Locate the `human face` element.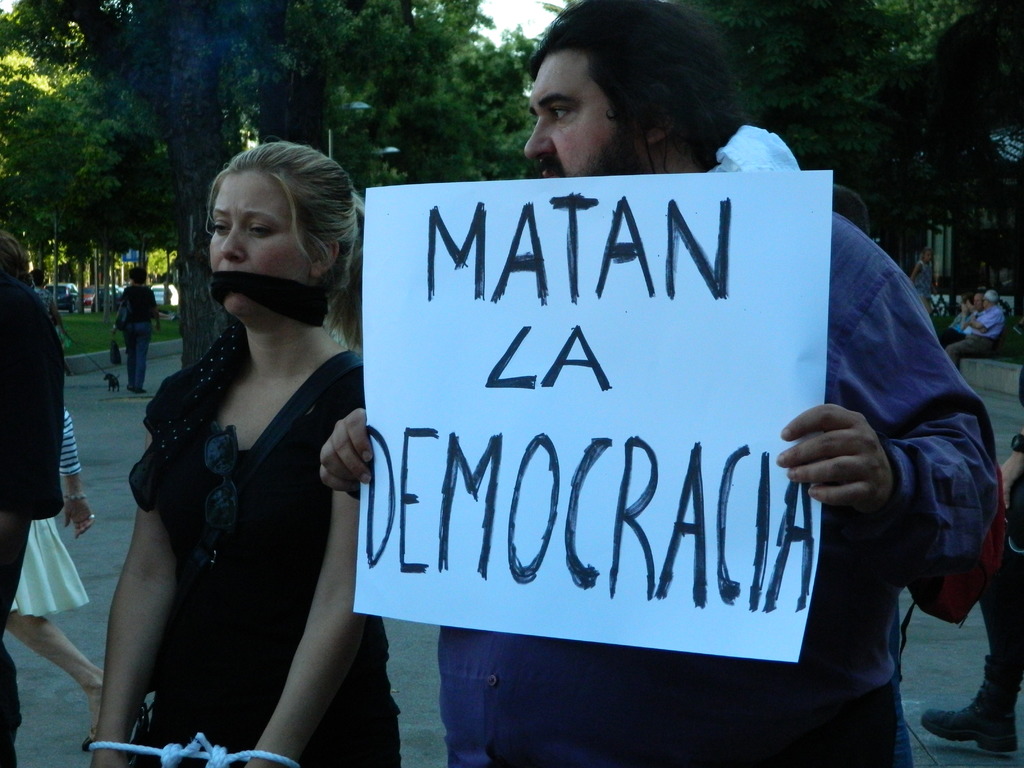
Element bbox: x1=924, y1=250, x2=933, y2=264.
